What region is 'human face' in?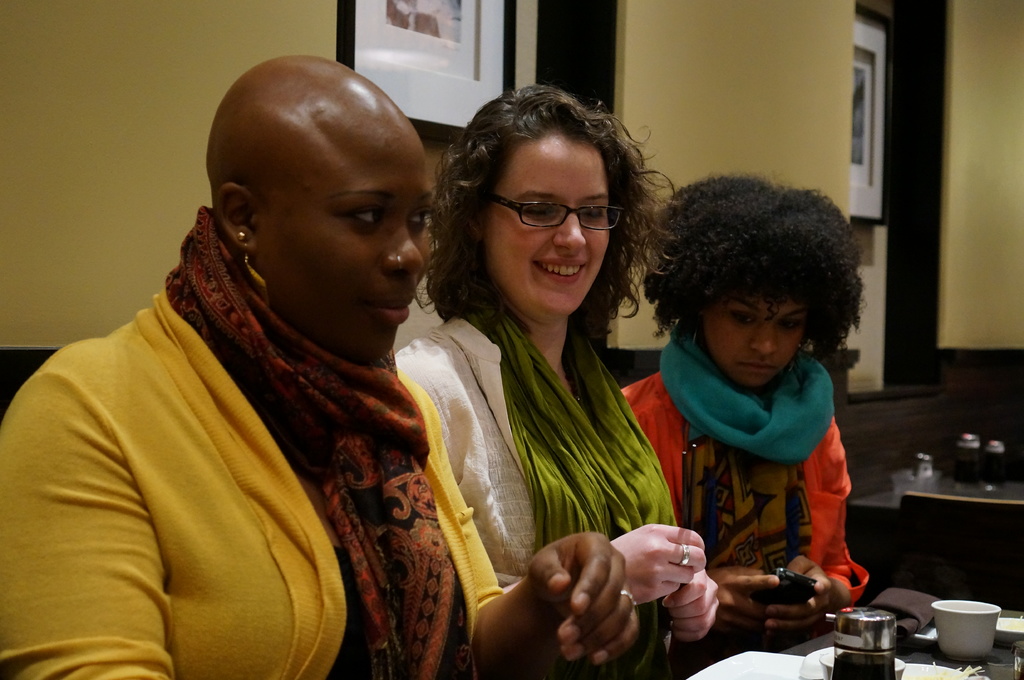
703 291 808 386.
